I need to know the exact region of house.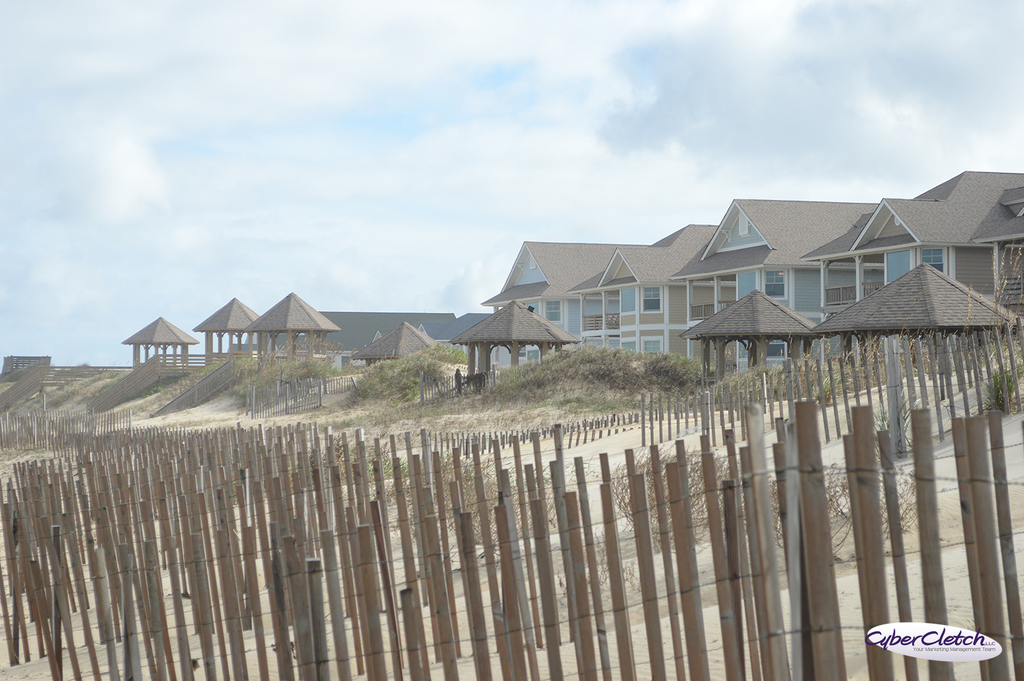
Region: pyautogui.locateOnScreen(571, 227, 716, 372).
